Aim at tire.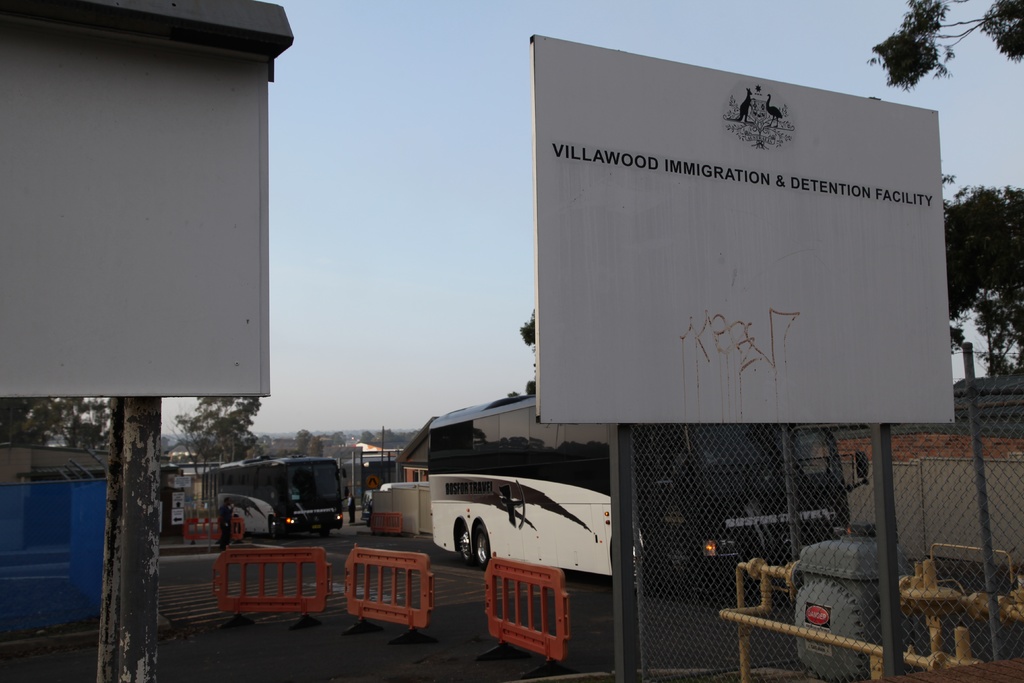
Aimed at x1=472 y1=524 x2=488 y2=574.
